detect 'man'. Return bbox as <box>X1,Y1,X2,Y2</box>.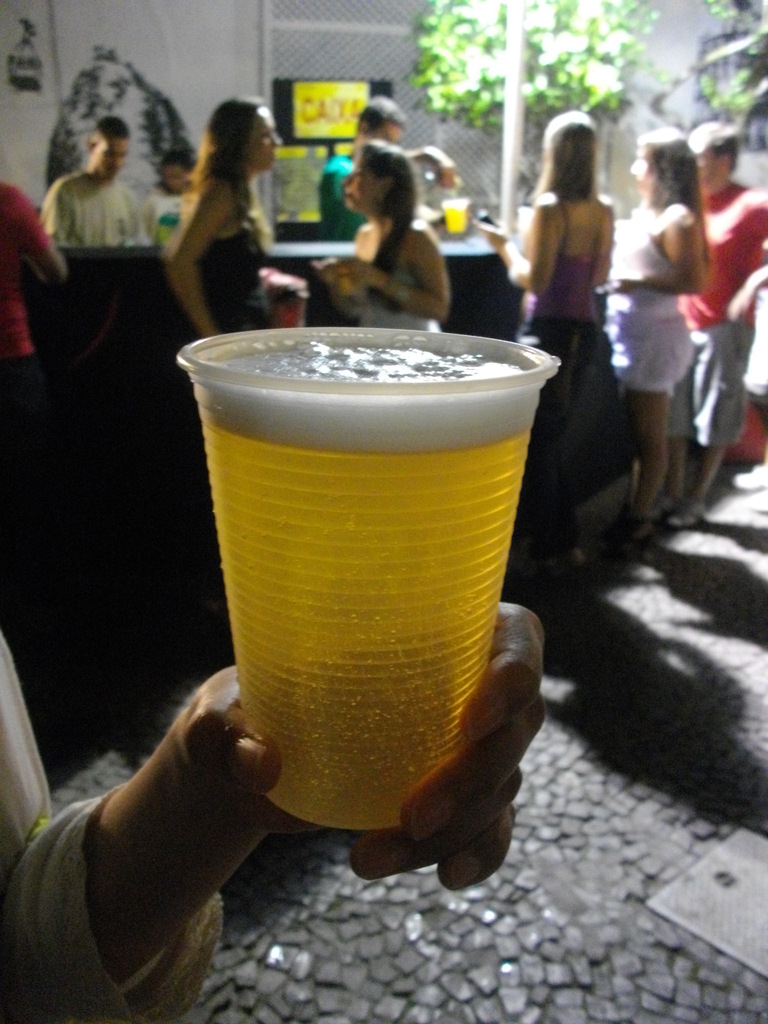
<box>0,184,72,383</box>.
